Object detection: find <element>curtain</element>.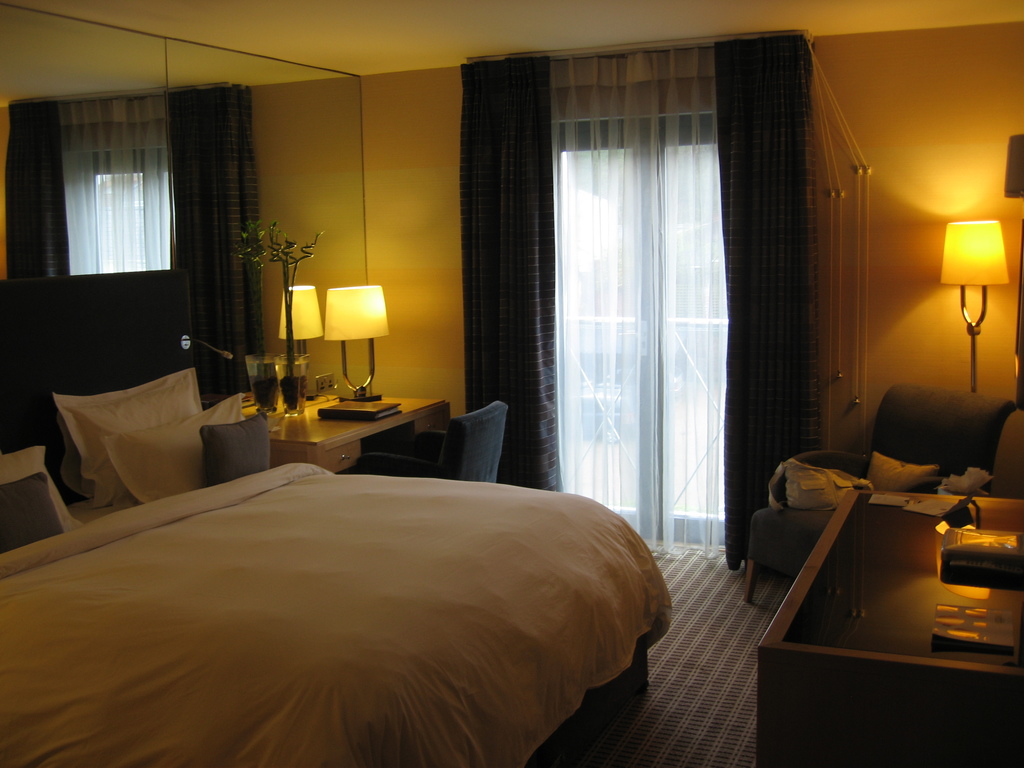
(713,21,822,561).
